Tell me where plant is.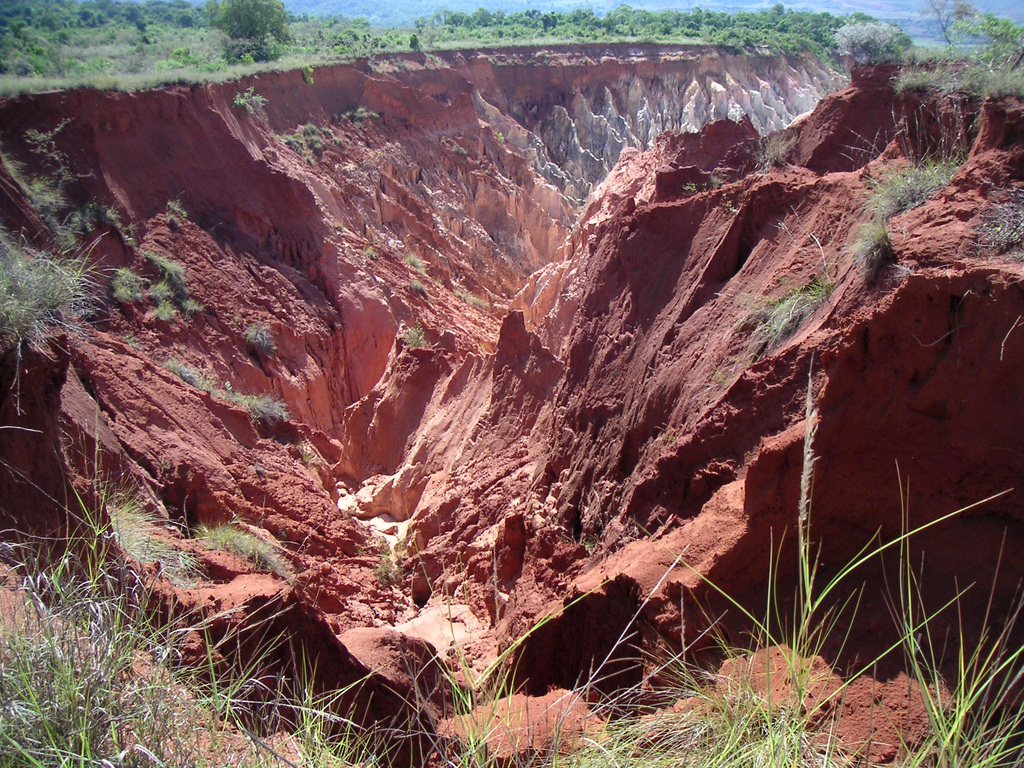
plant is at (753,118,797,163).
